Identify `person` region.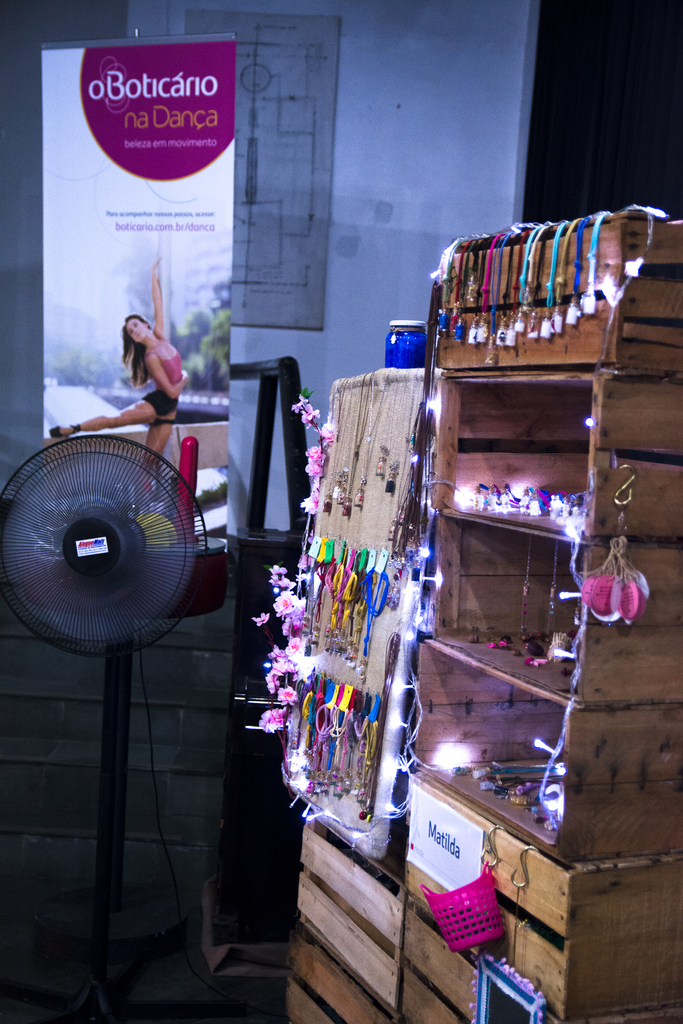
Region: bbox=[44, 247, 189, 497].
